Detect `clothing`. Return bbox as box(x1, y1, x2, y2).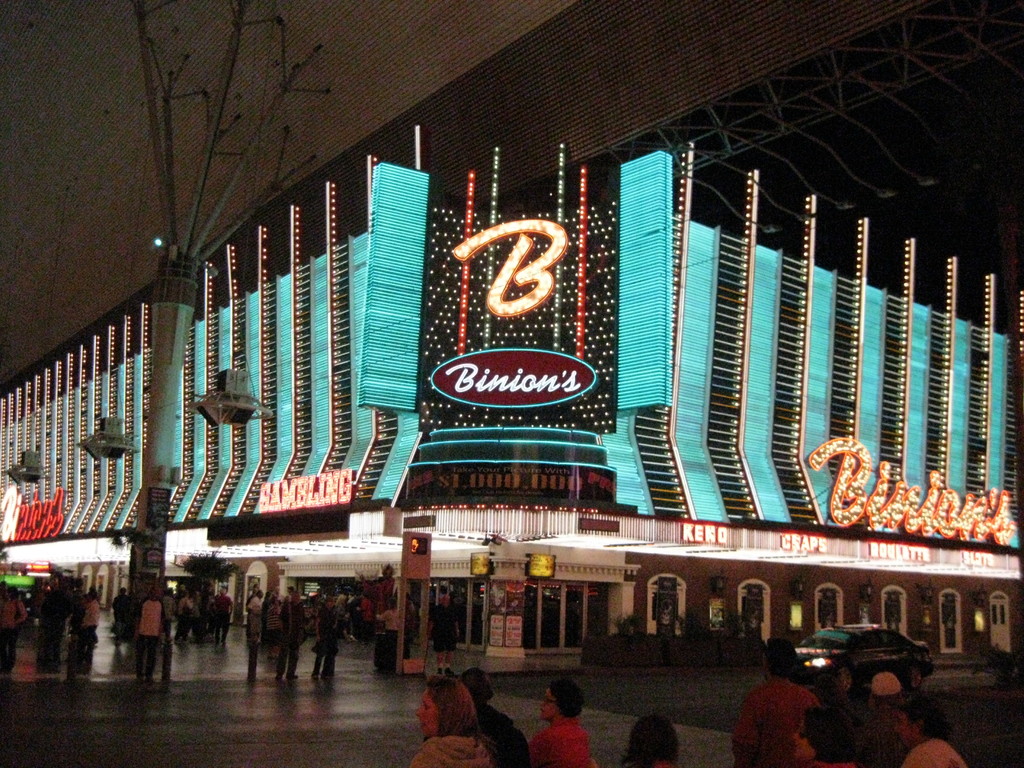
box(133, 597, 161, 668).
